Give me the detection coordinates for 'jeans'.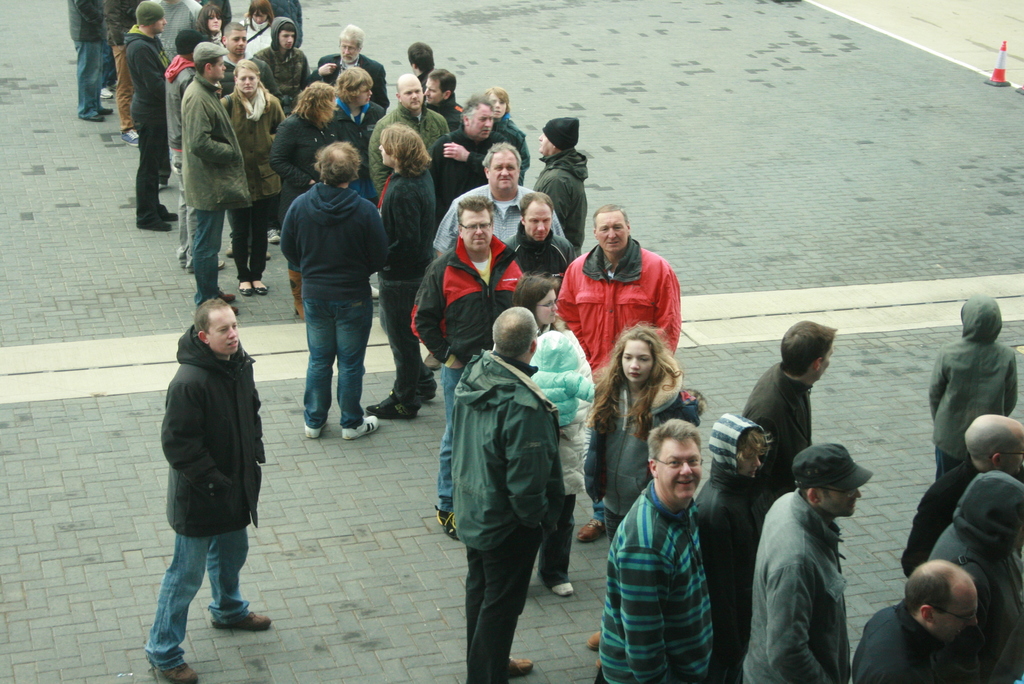
x1=174, y1=151, x2=192, y2=268.
